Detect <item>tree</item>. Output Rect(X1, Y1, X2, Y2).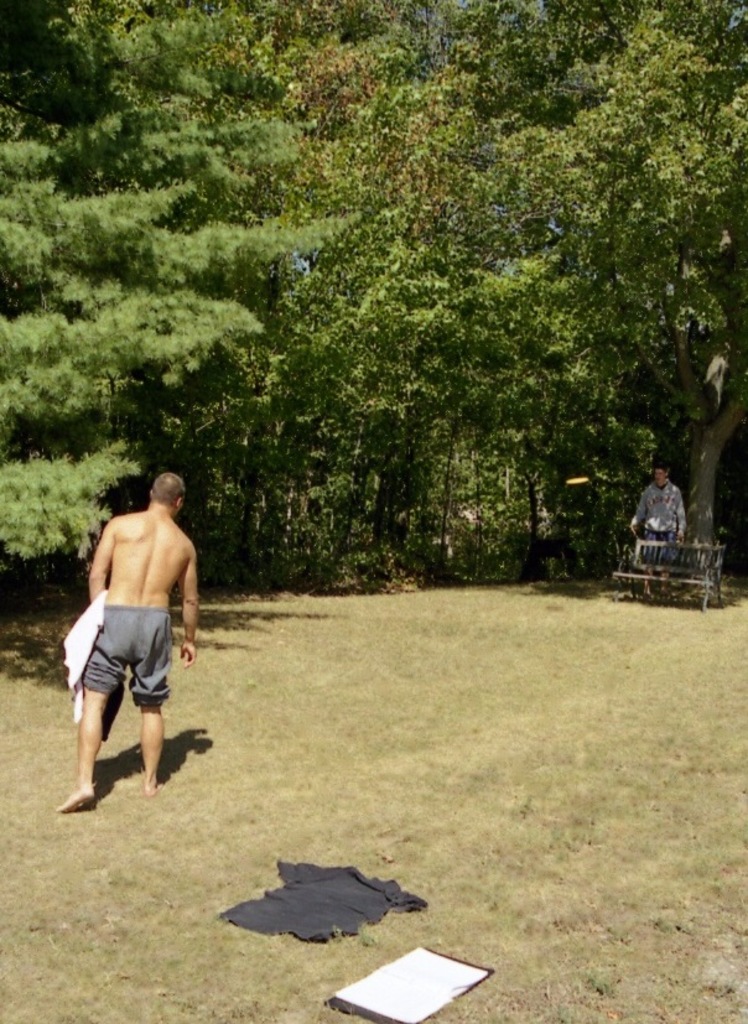
Rect(0, 0, 350, 562).
